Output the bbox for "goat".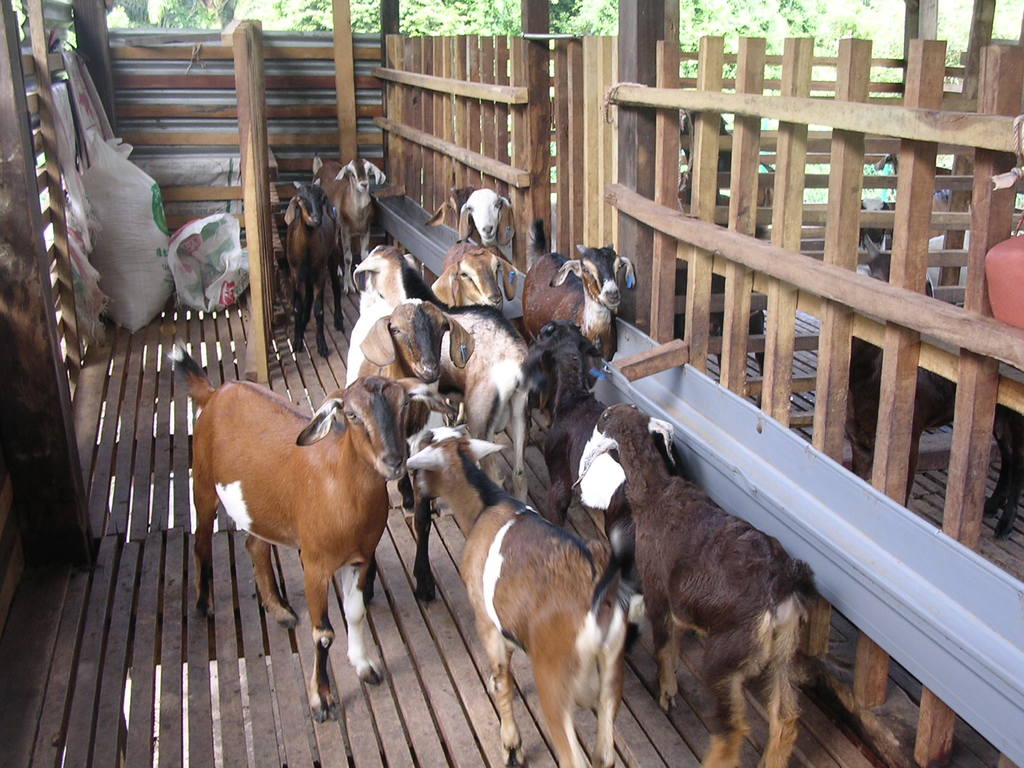
[274, 175, 340, 359].
